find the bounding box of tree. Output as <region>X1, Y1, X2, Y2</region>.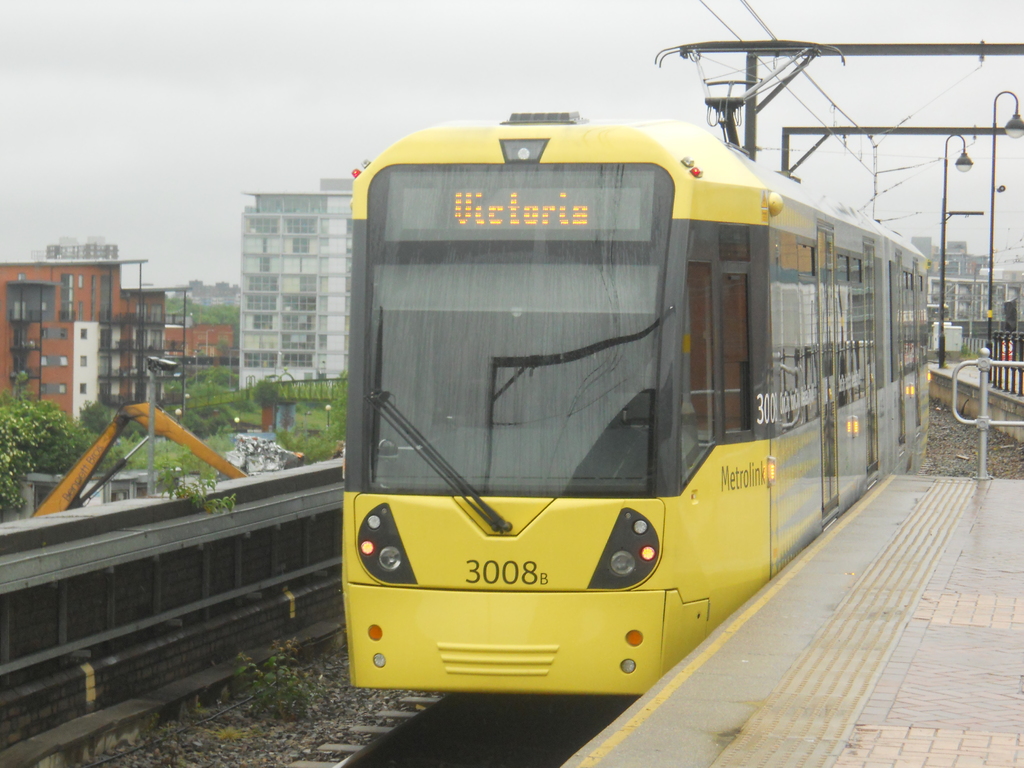
<region>214, 338, 228, 355</region>.
